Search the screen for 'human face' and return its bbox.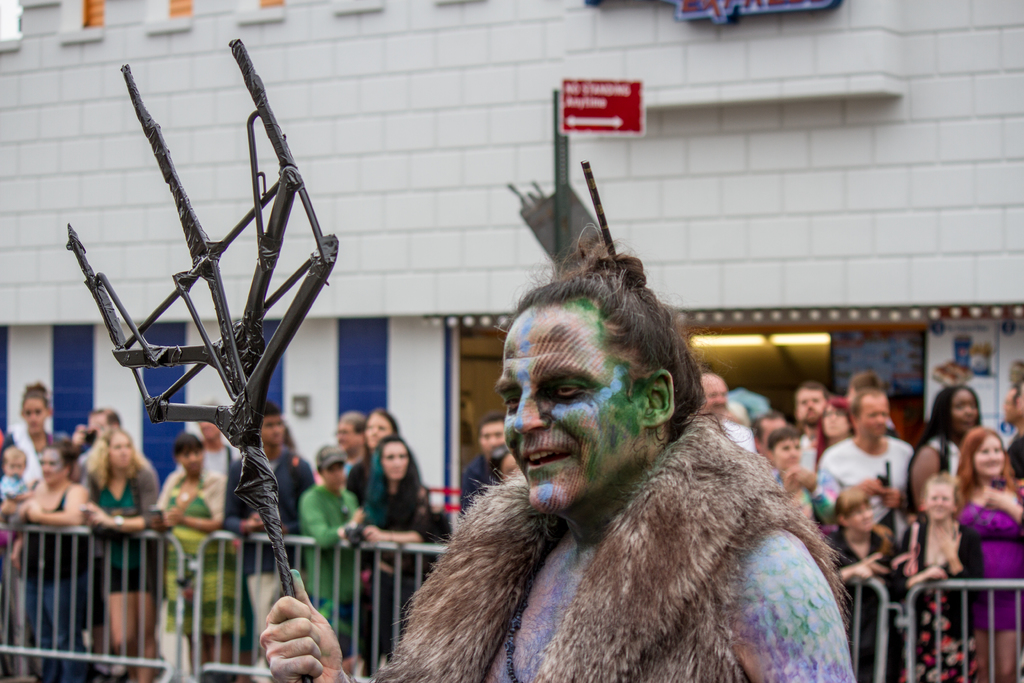
Found: pyautogui.locateOnScreen(386, 440, 408, 477).
